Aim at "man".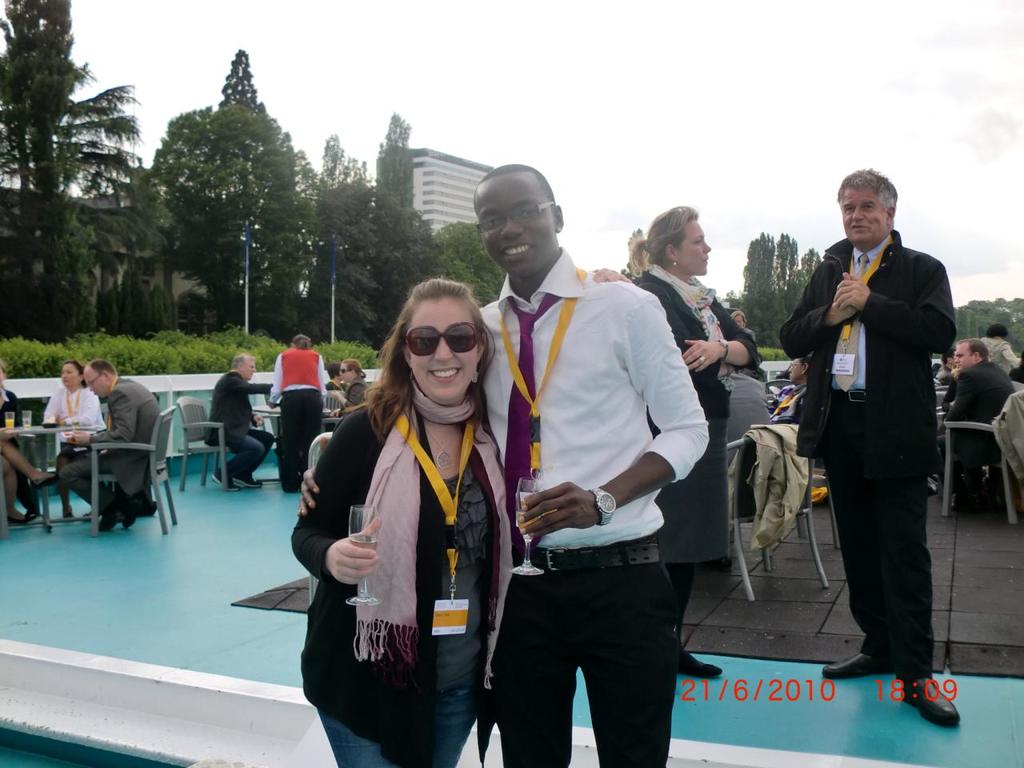
Aimed at 57 355 167 540.
